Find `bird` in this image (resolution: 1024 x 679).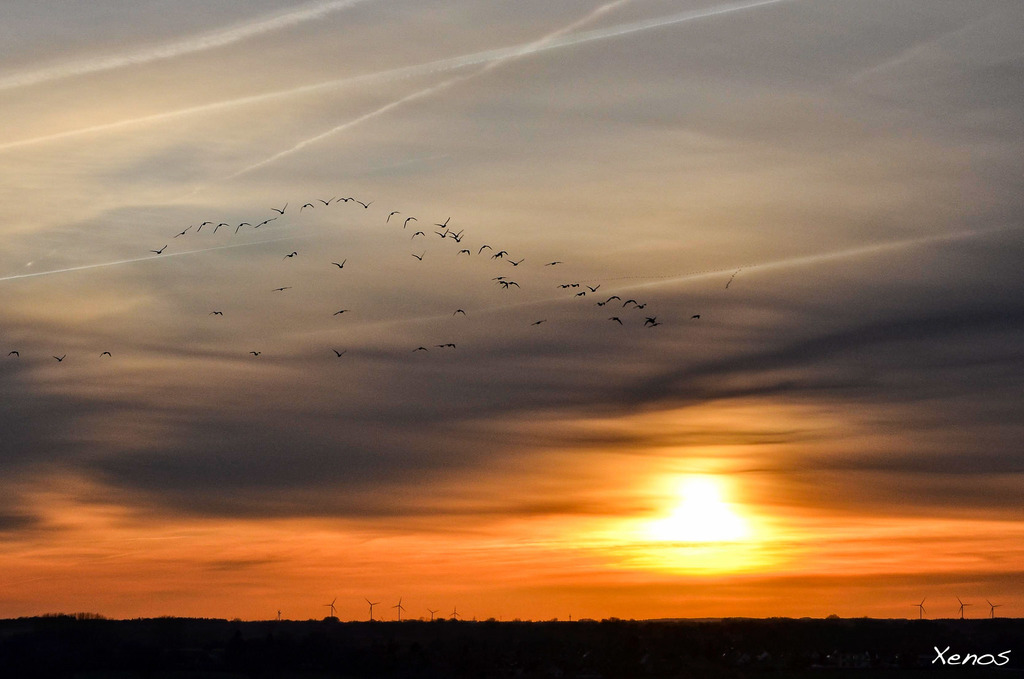
detection(591, 299, 604, 308).
